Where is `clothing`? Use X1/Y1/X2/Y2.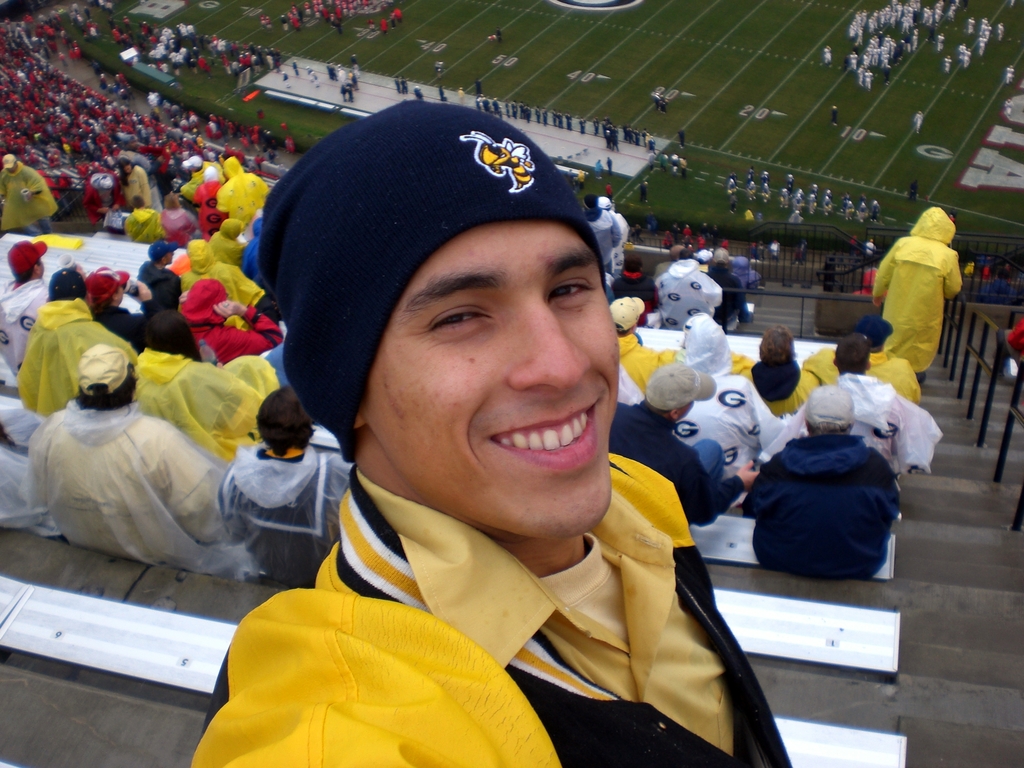
611/210/627/268.
